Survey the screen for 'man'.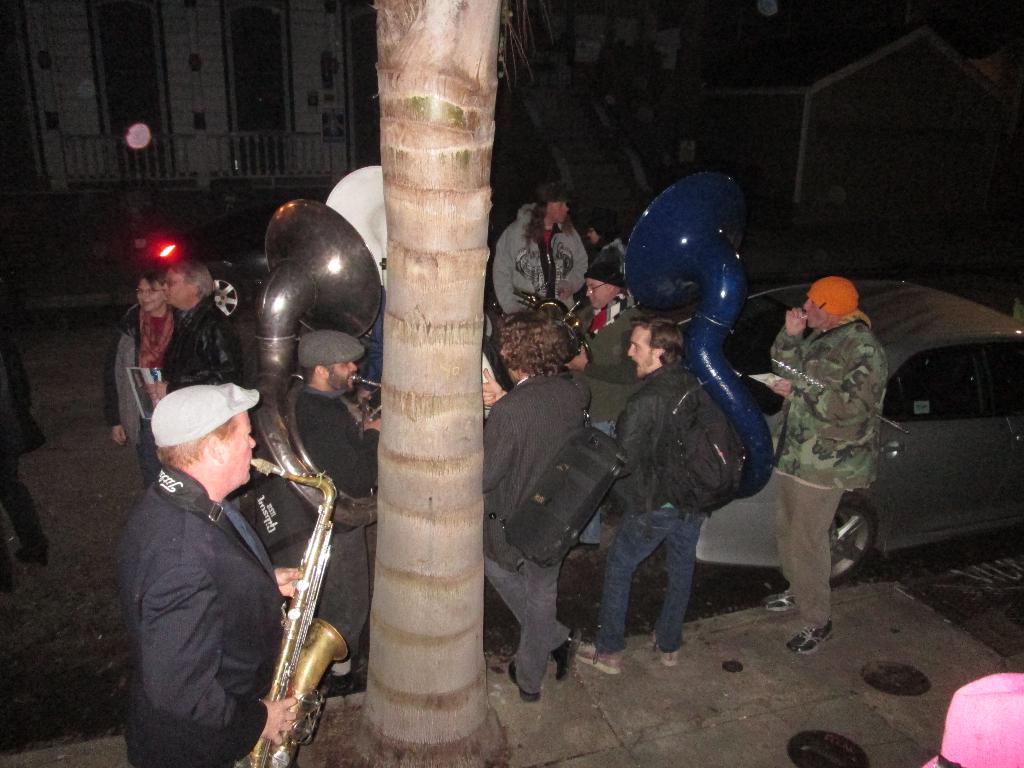
Survey found: 751 273 887 653.
